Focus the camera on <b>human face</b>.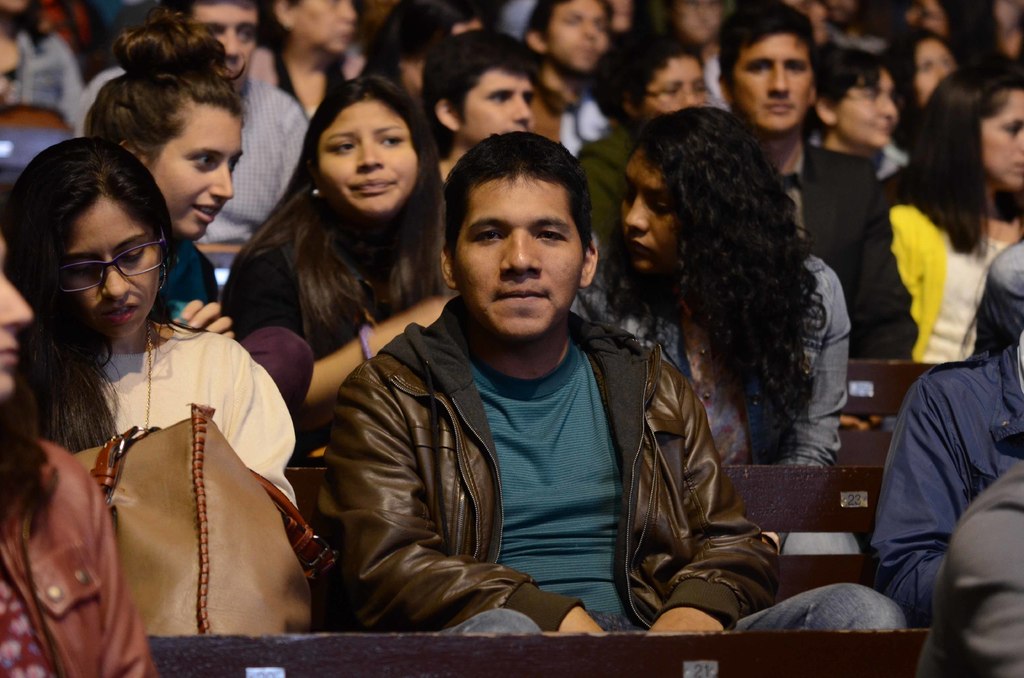
Focus region: {"left": 637, "top": 56, "right": 707, "bottom": 120}.
